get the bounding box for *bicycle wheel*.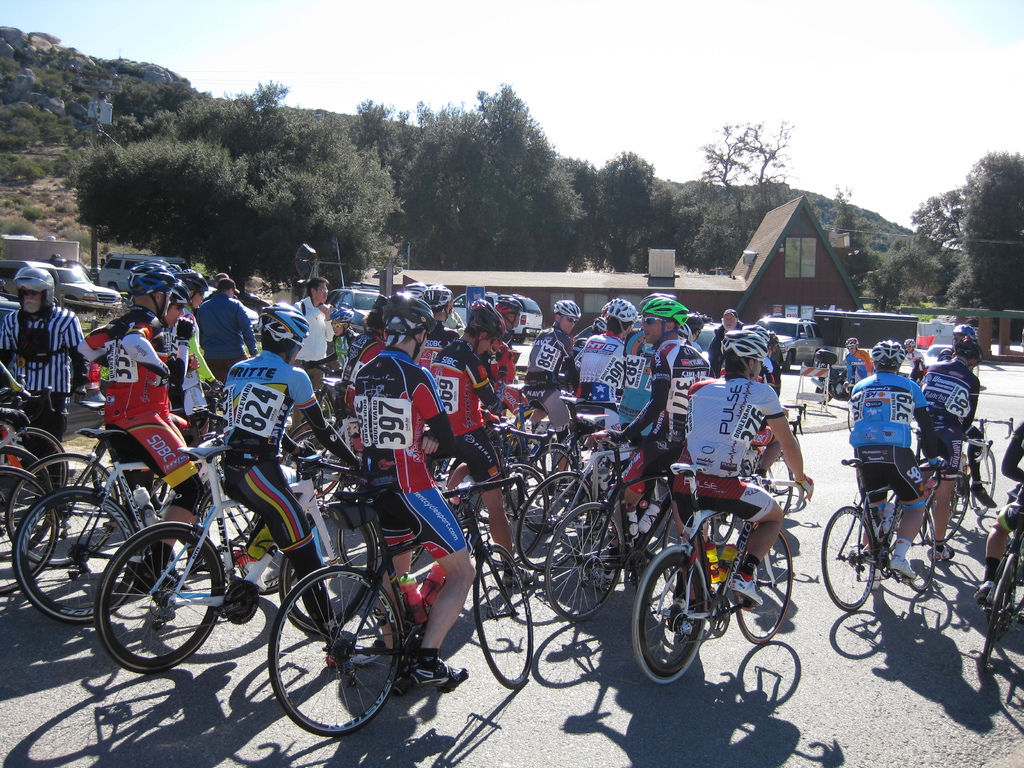
box=[95, 521, 223, 676].
